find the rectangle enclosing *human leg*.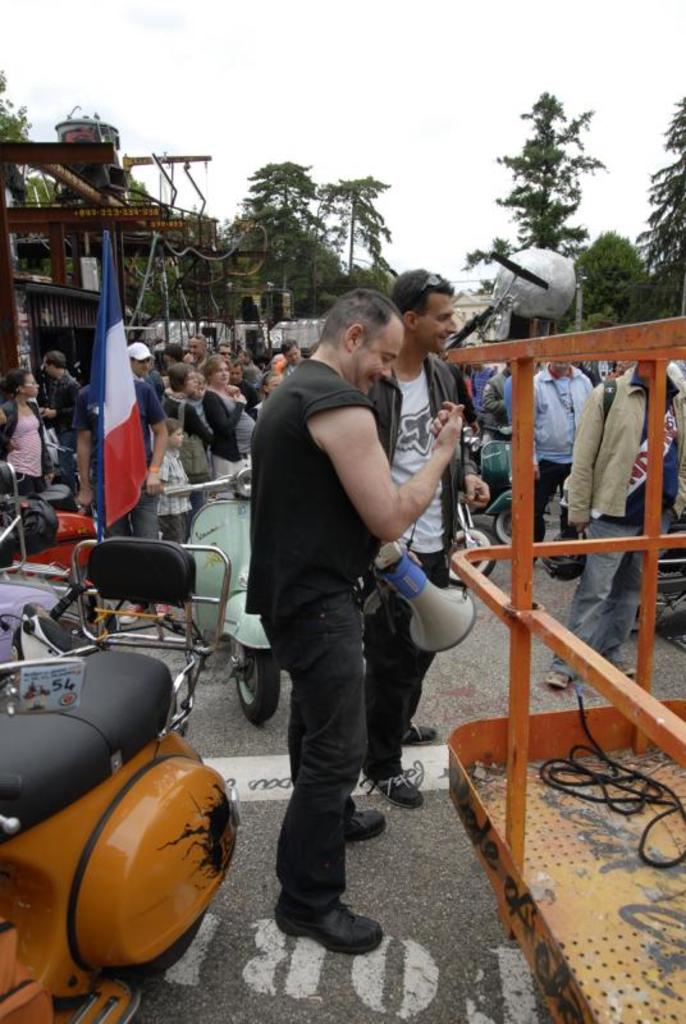
bbox=[361, 598, 419, 806].
